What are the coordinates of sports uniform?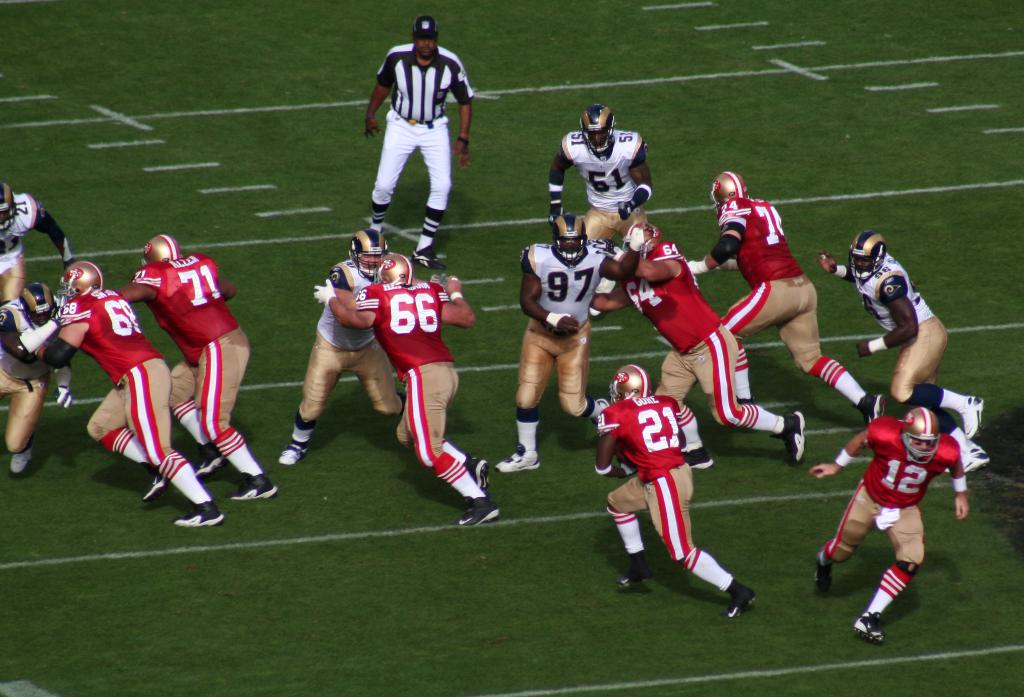
box(619, 223, 807, 458).
